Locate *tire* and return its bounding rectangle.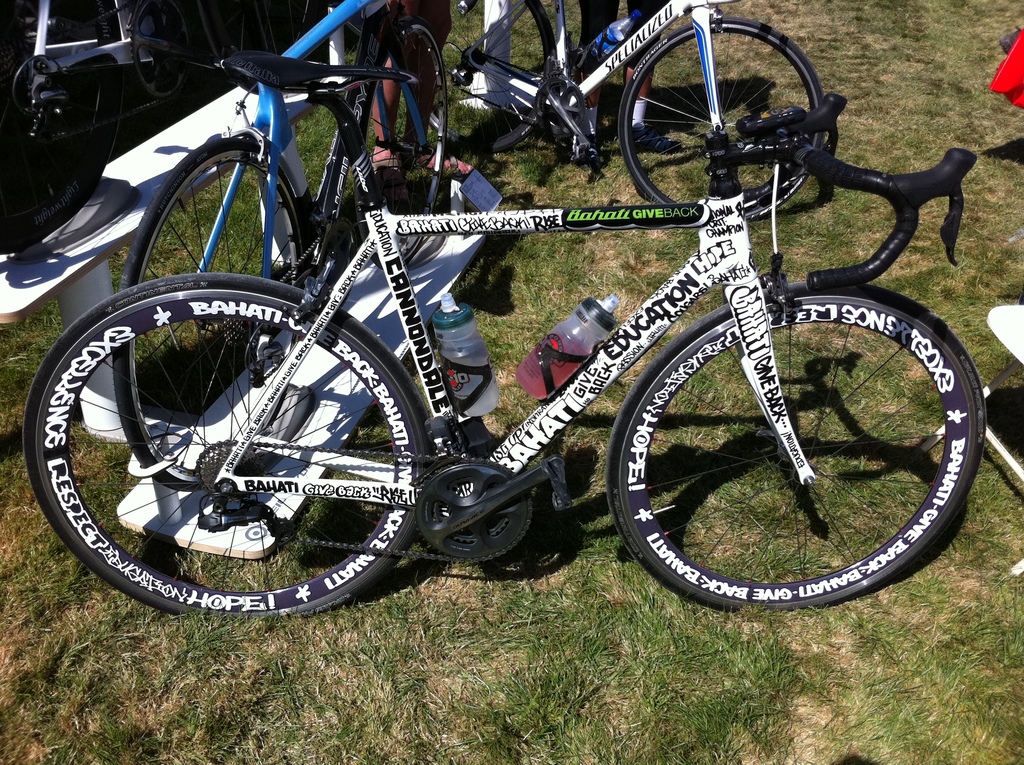
(left=129, top=3, right=280, bottom=124).
